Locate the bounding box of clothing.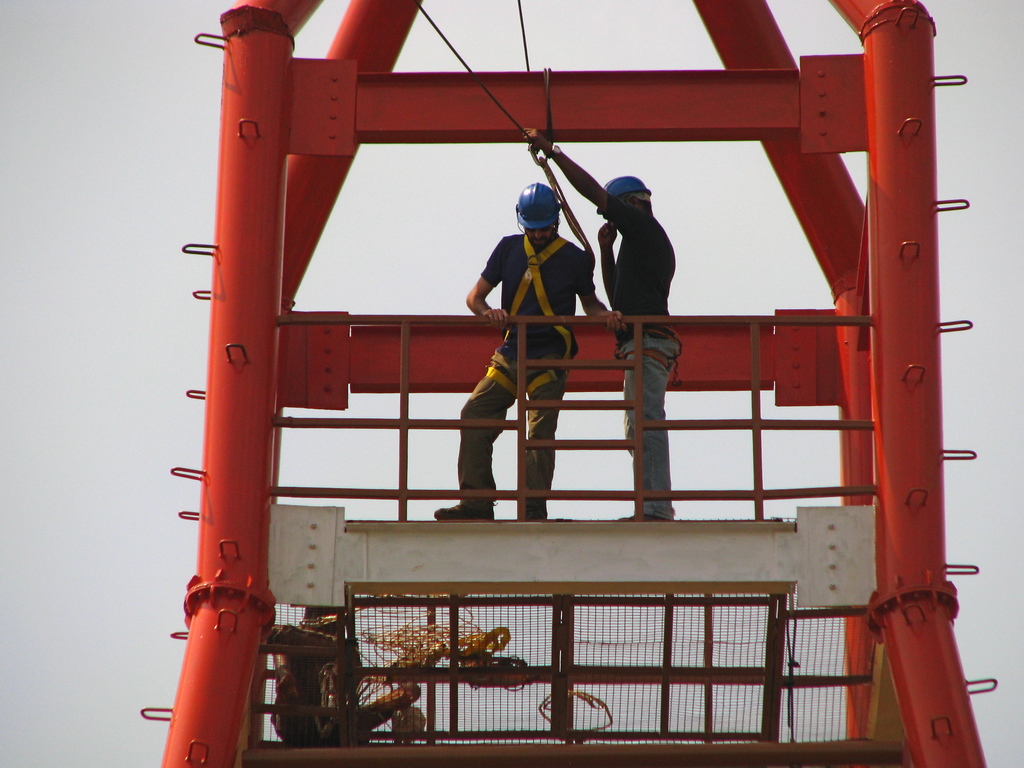
Bounding box: bbox=(595, 192, 676, 518).
